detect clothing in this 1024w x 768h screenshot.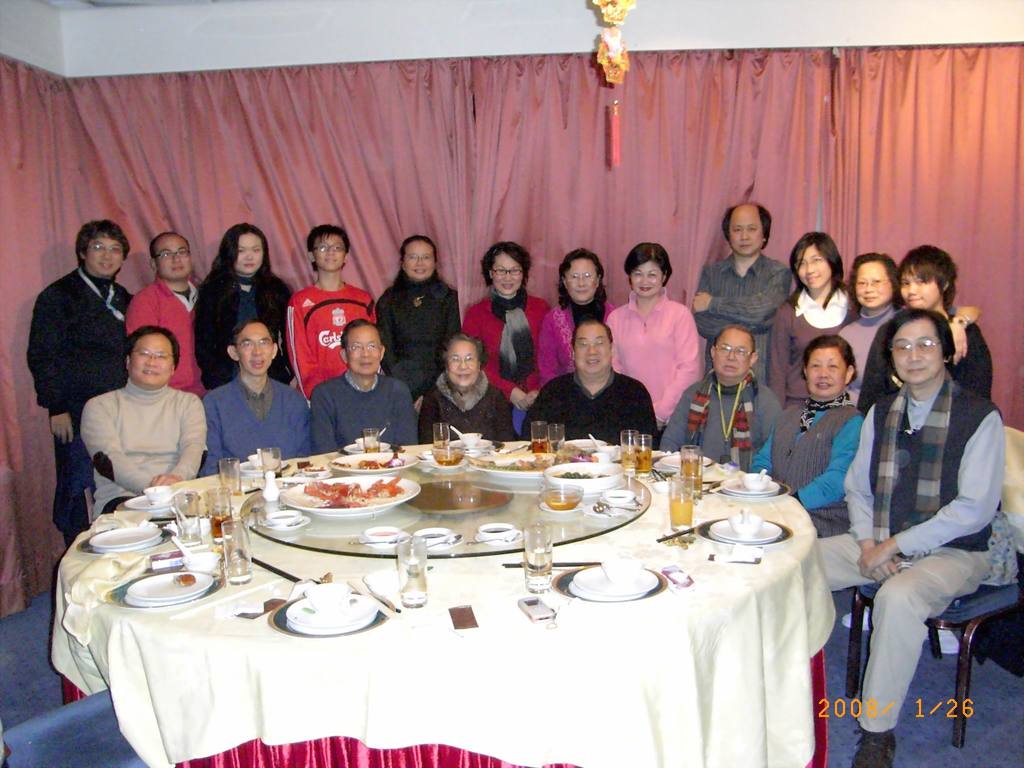
Detection: [left=839, top=303, right=897, bottom=385].
